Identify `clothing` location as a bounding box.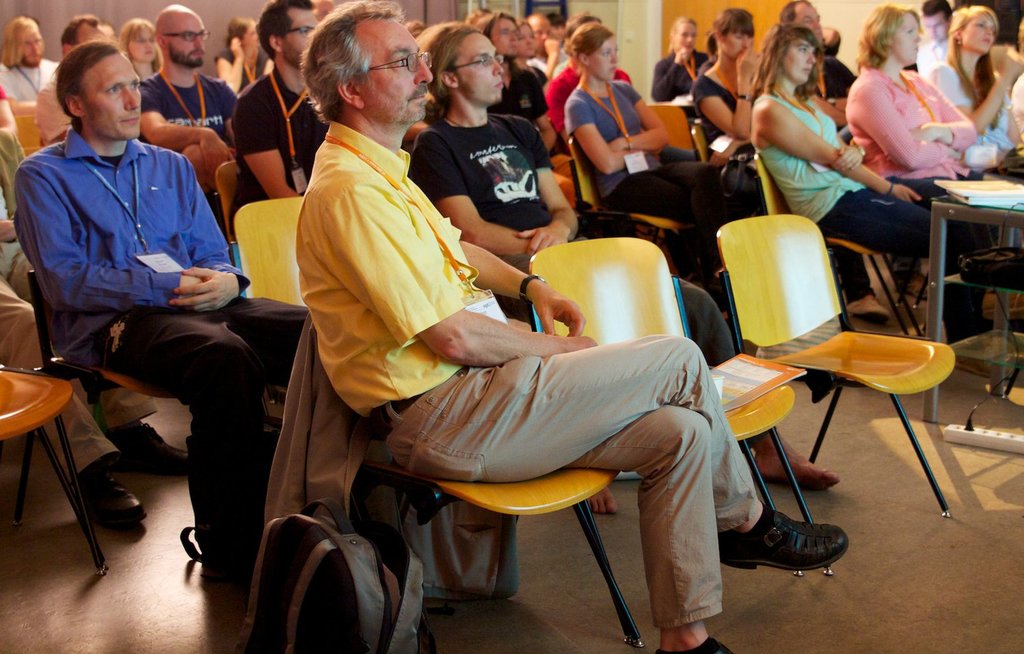
x1=132 y1=64 x2=241 y2=145.
